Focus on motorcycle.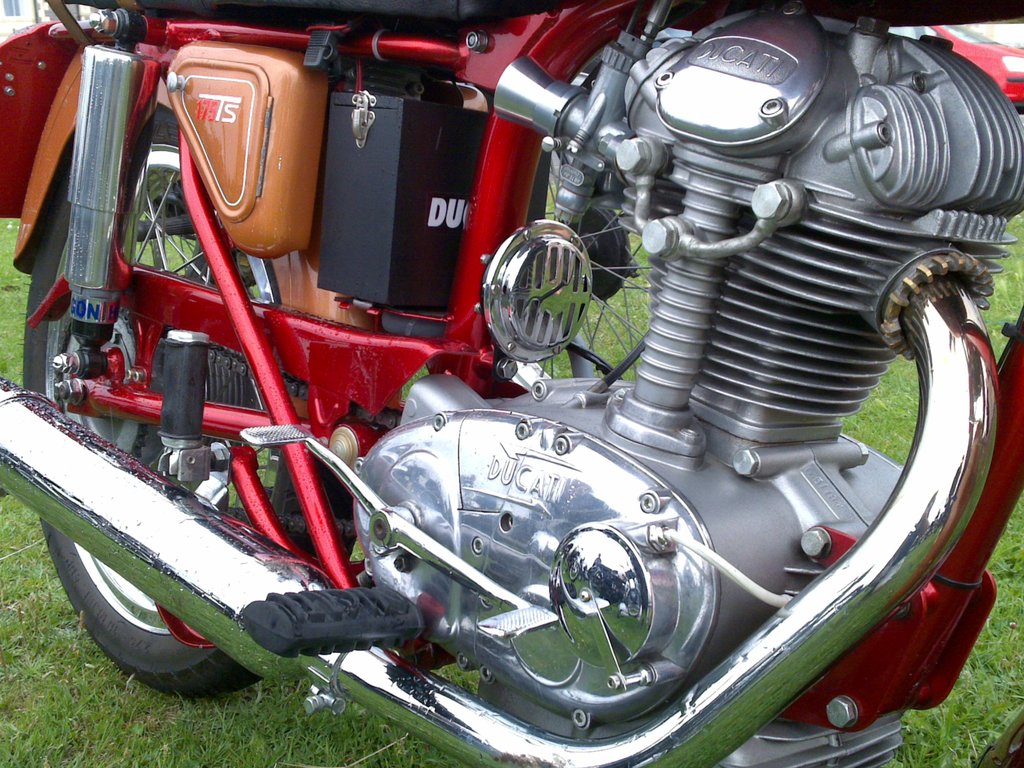
Focused at x1=0, y1=0, x2=1023, y2=767.
